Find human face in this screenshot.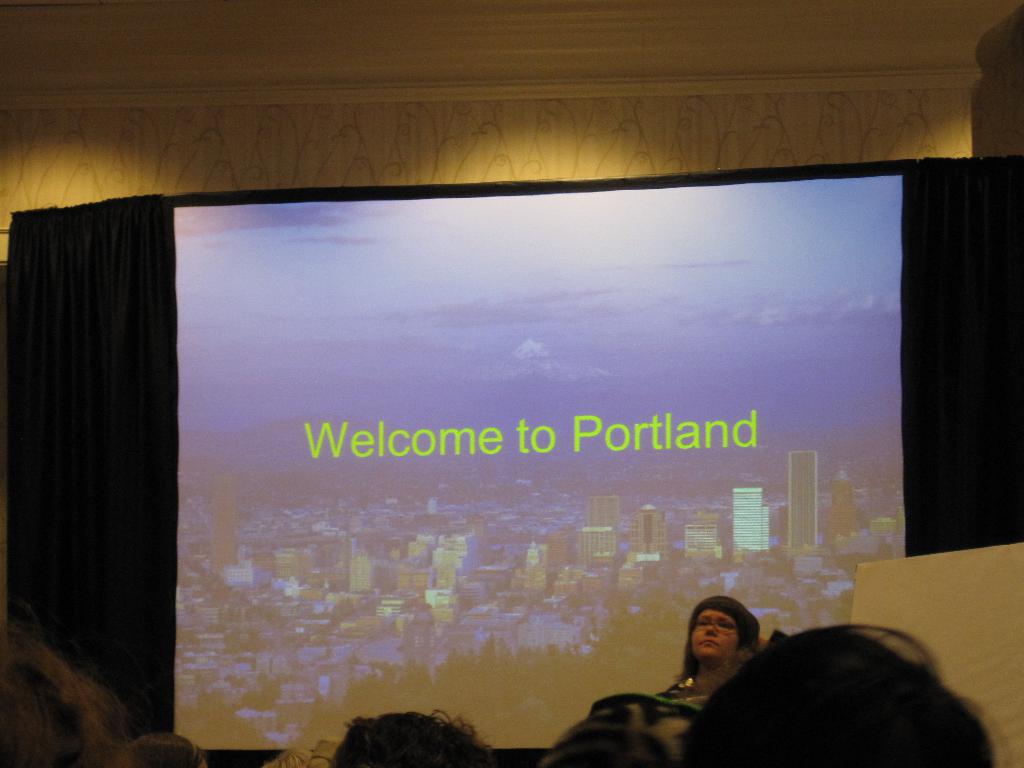
The bounding box for human face is region(695, 606, 737, 662).
